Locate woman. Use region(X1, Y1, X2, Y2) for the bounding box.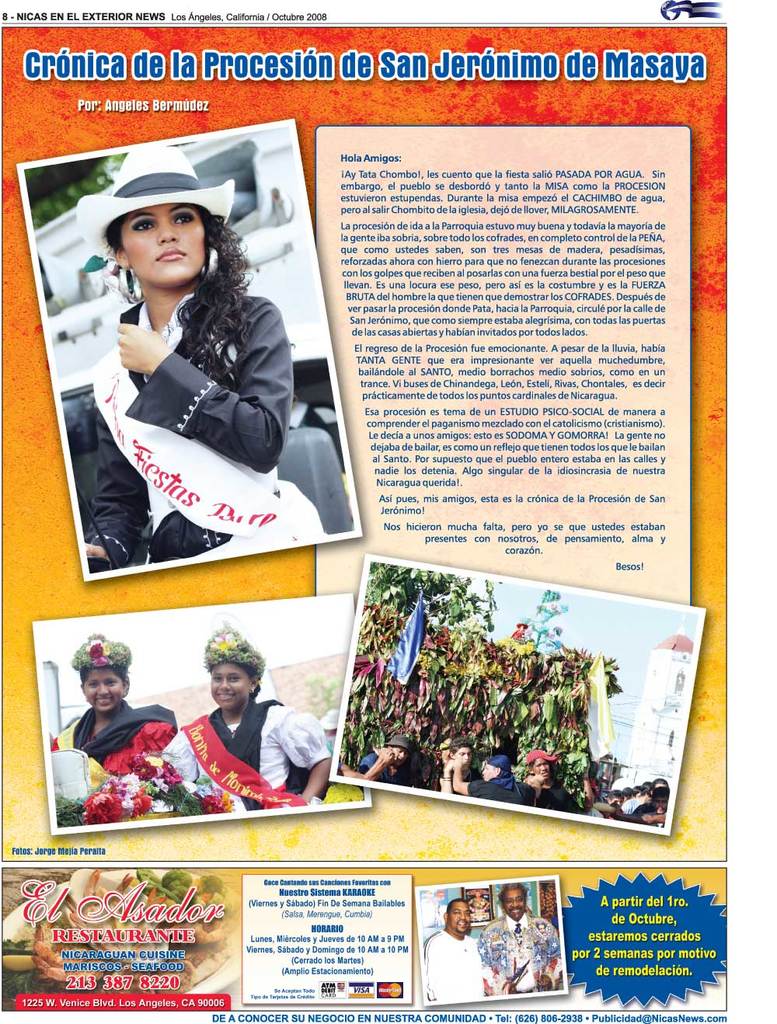
region(159, 616, 333, 811).
